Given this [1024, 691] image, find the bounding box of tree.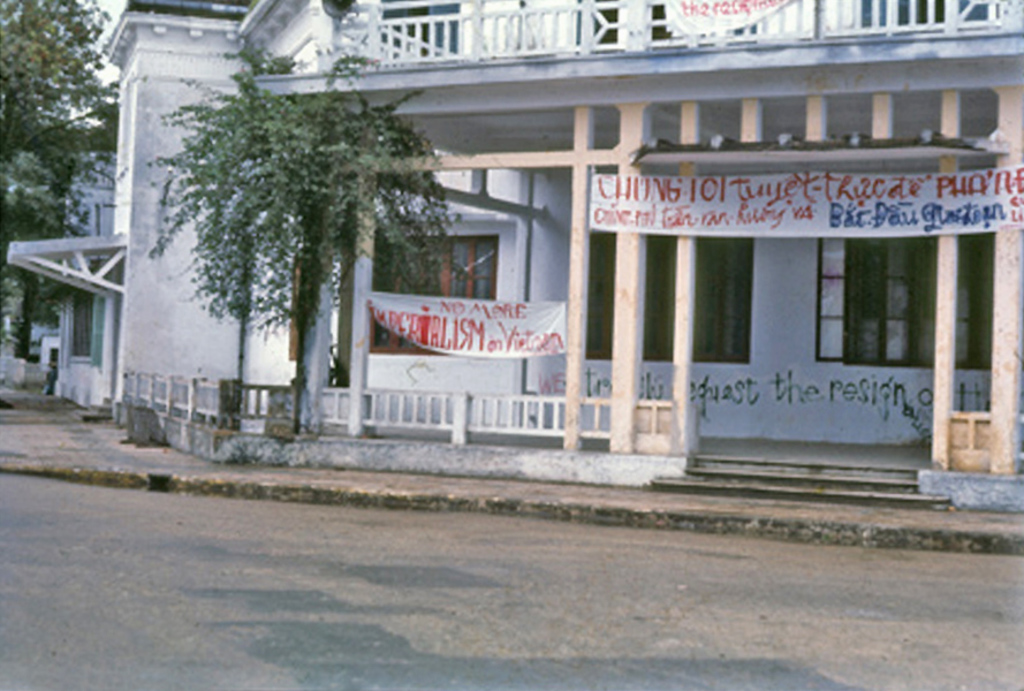
150/61/472/428.
